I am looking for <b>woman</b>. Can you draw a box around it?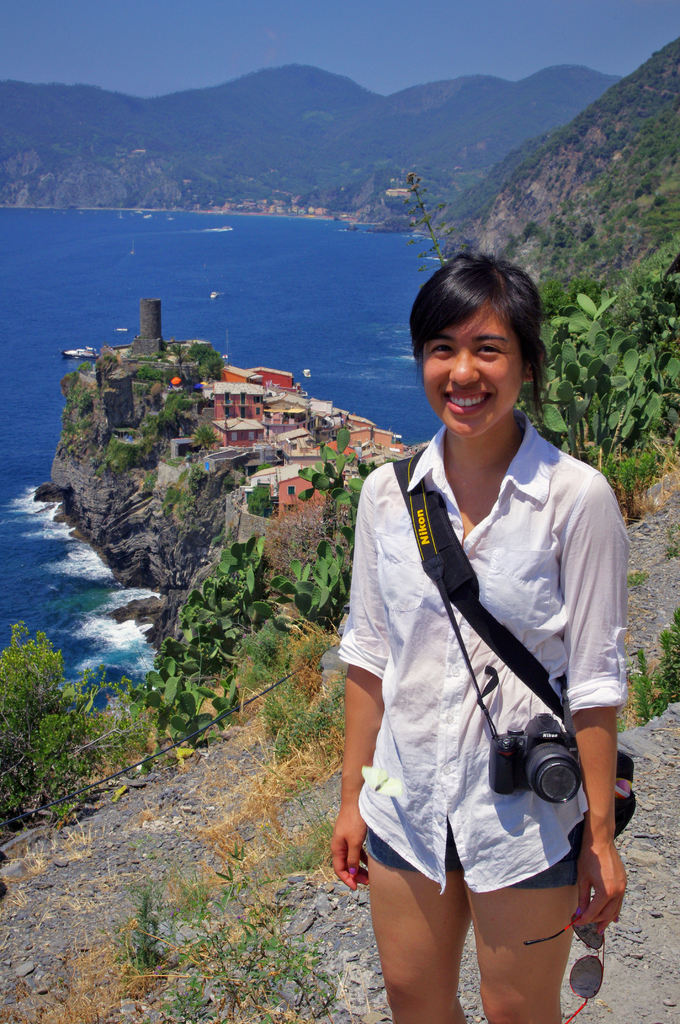
Sure, the bounding box is Rect(318, 225, 638, 1023).
